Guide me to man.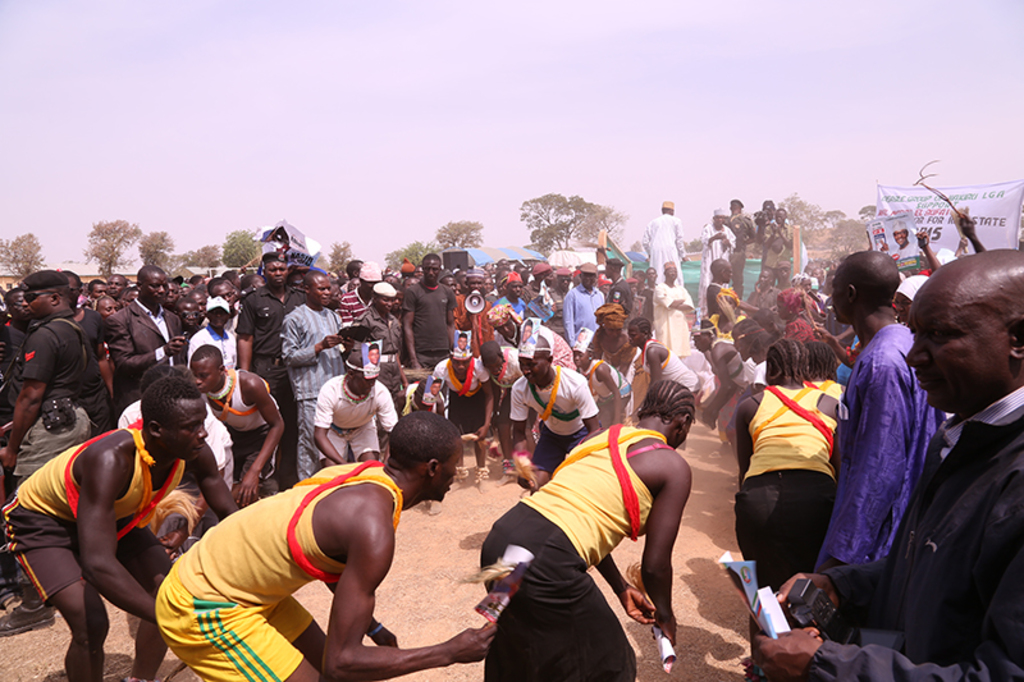
Guidance: box(726, 193, 753, 289).
